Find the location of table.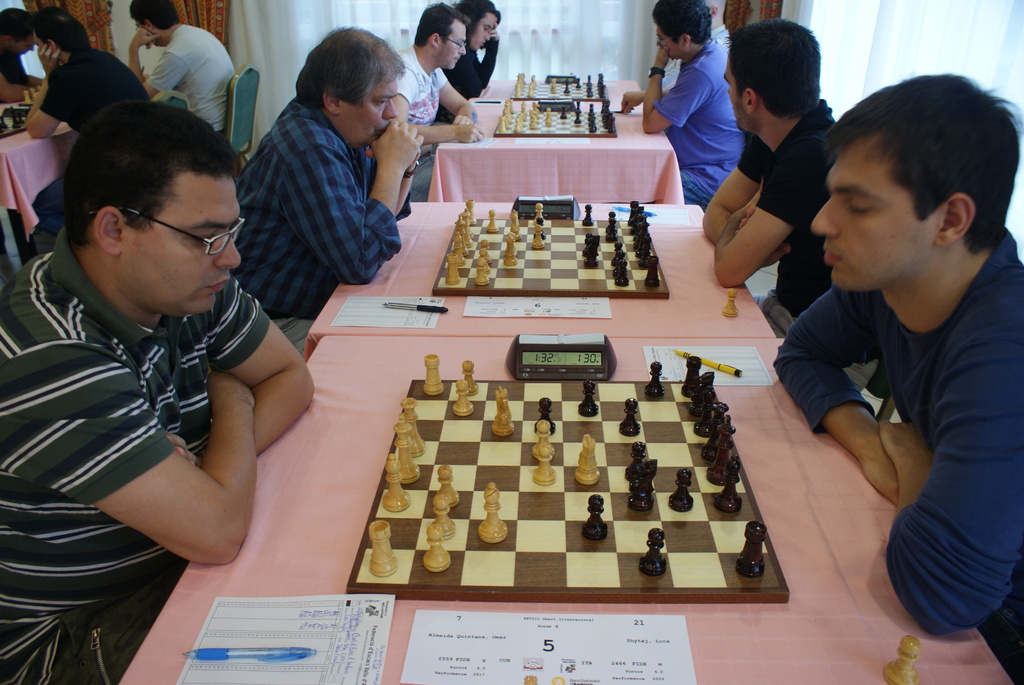
Location: region(421, 73, 698, 209).
